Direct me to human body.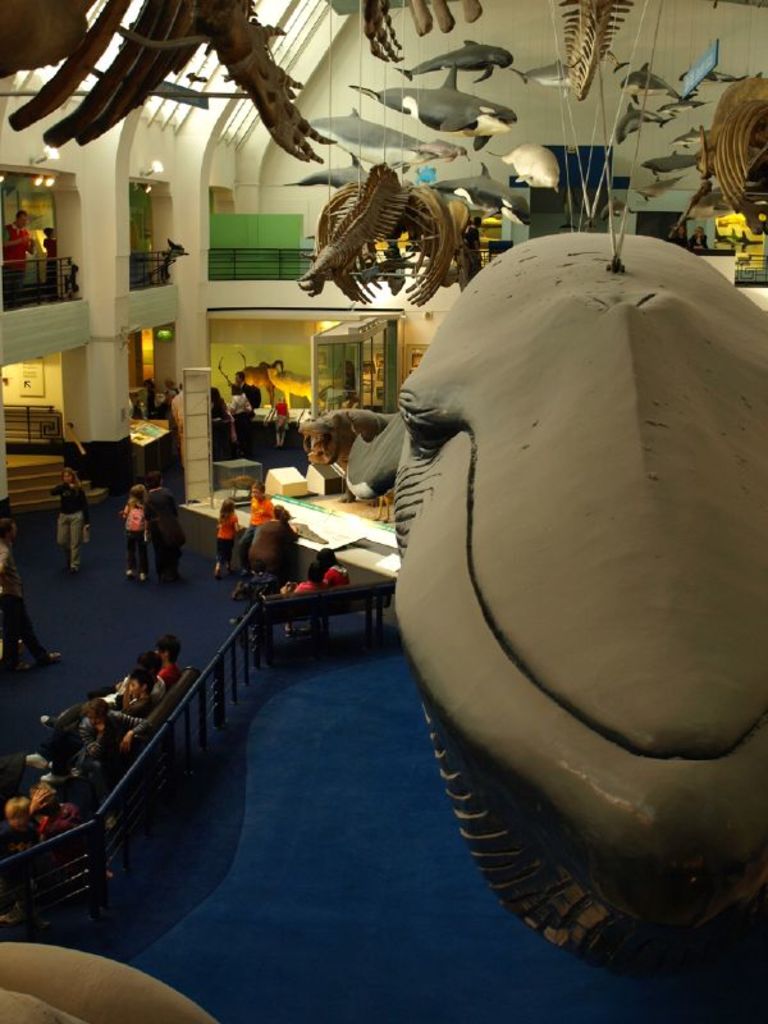
Direction: pyautogui.locateOnScreen(216, 515, 250, 576).
